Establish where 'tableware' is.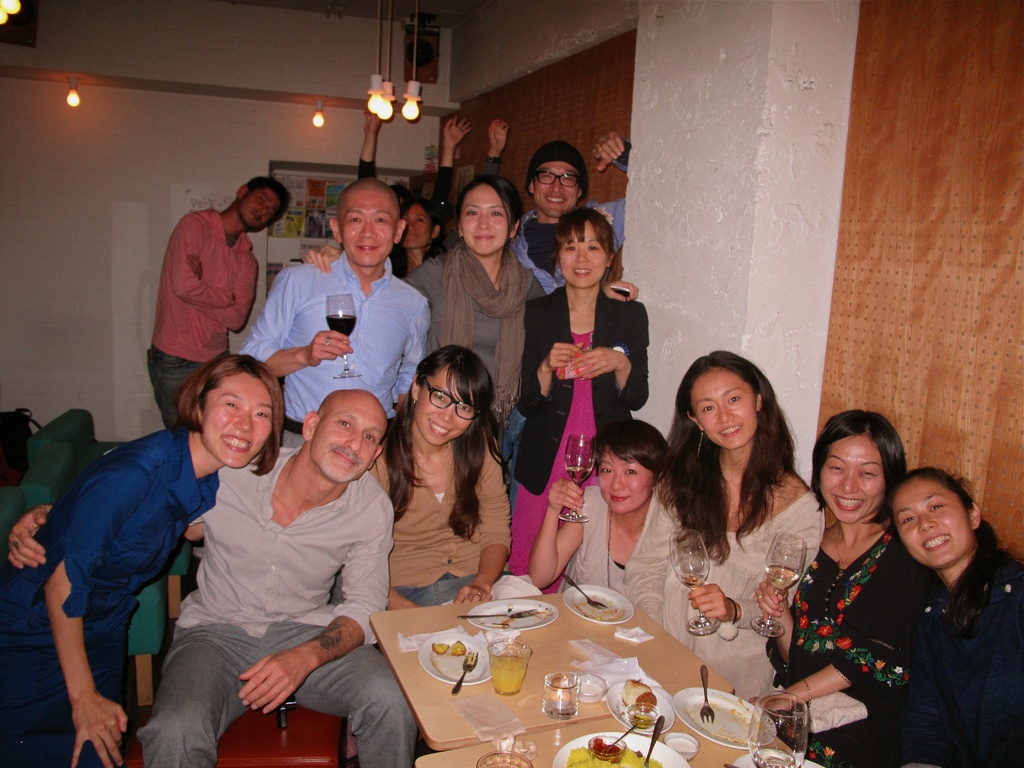
Established at box=[563, 586, 637, 624].
